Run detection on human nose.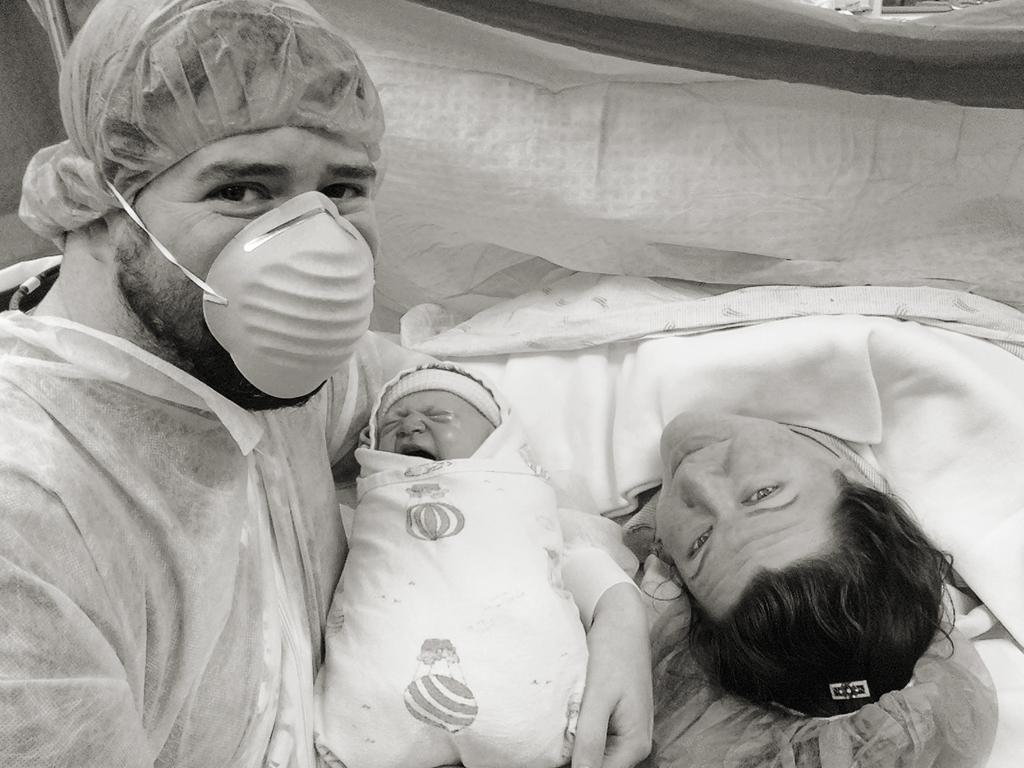
Result: box=[397, 409, 426, 433].
